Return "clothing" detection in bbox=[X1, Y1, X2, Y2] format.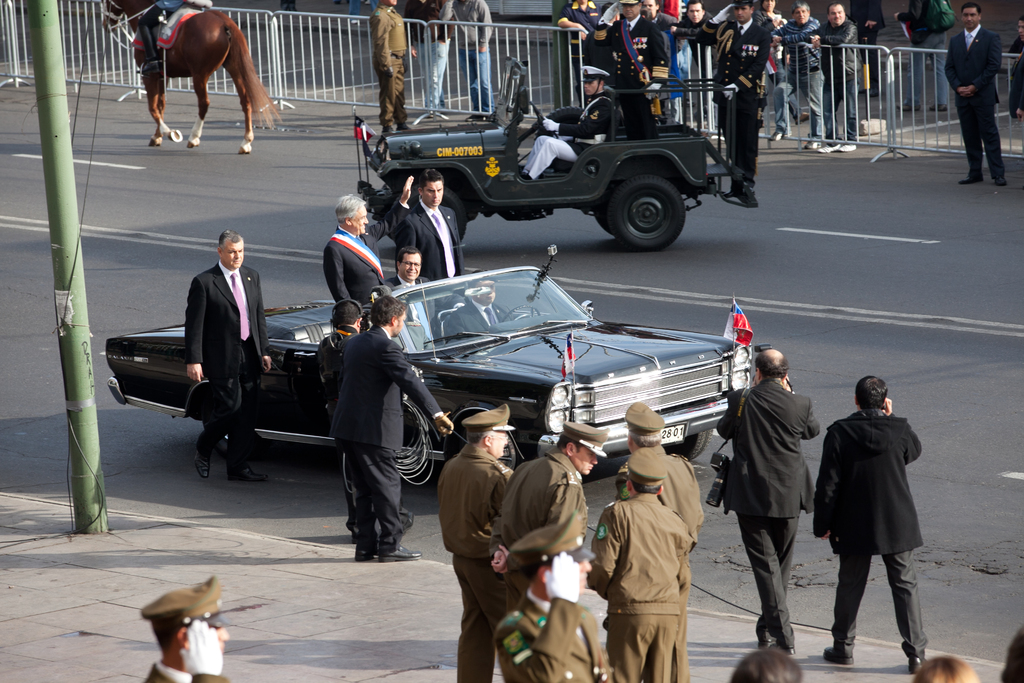
bbox=[455, 558, 514, 682].
